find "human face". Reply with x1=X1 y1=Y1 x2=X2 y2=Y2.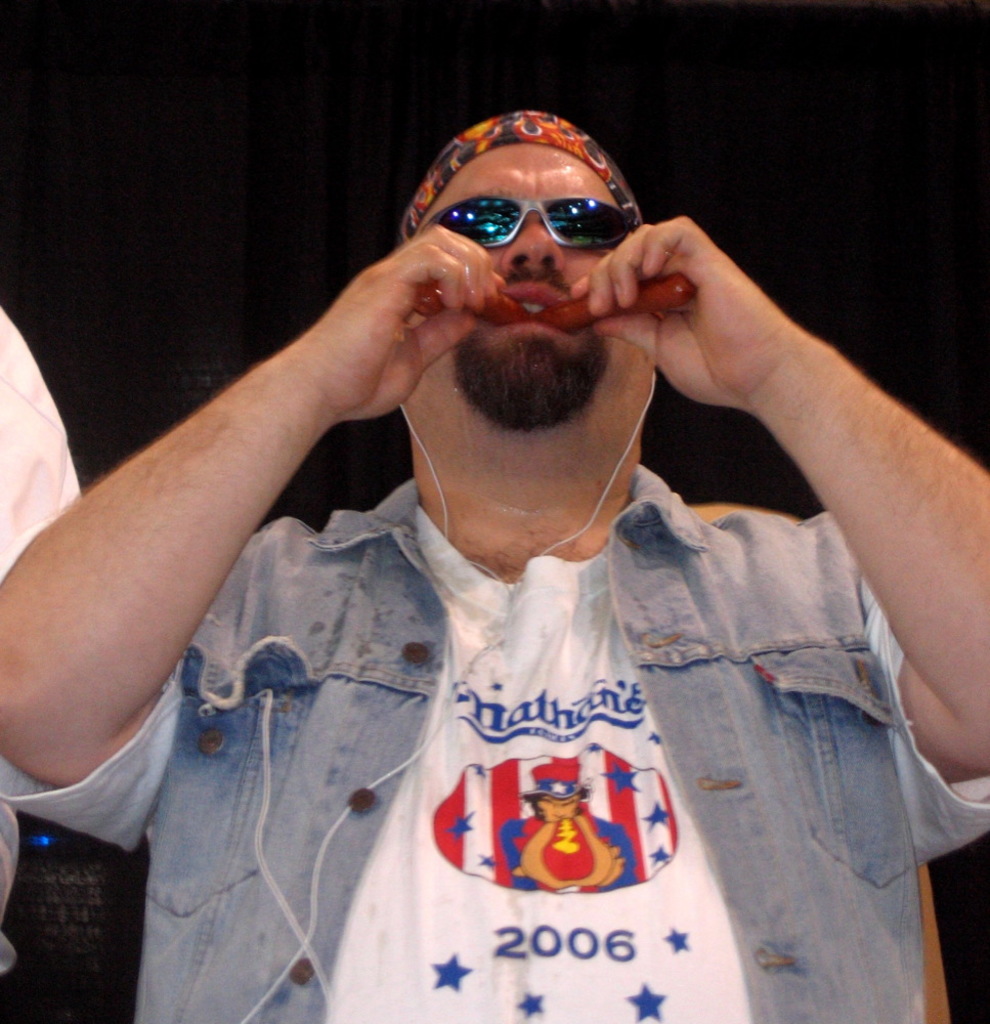
x1=378 y1=119 x2=676 y2=421.
